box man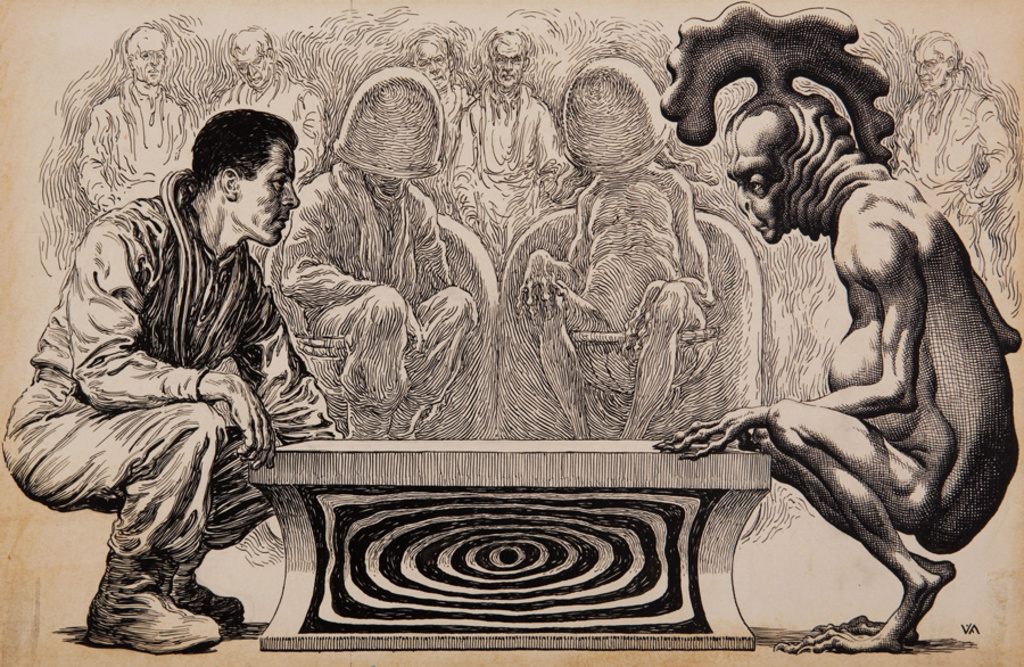
(left=34, top=100, right=335, bottom=652)
